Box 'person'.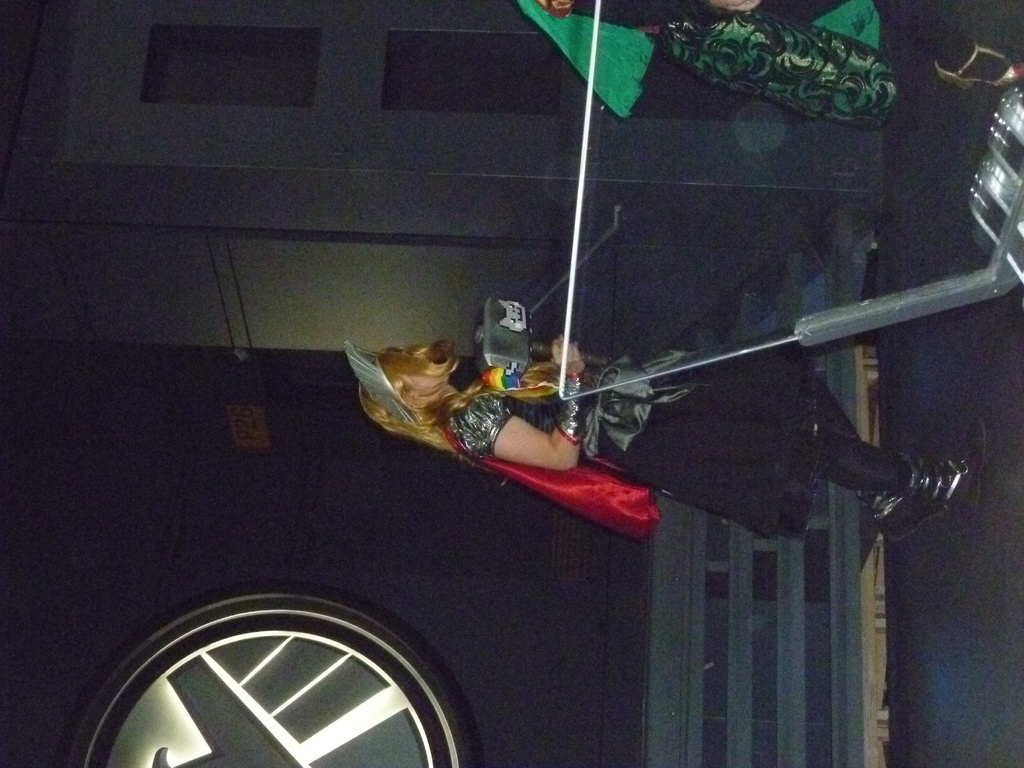
[left=405, top=286, right=883, bottom=579].
